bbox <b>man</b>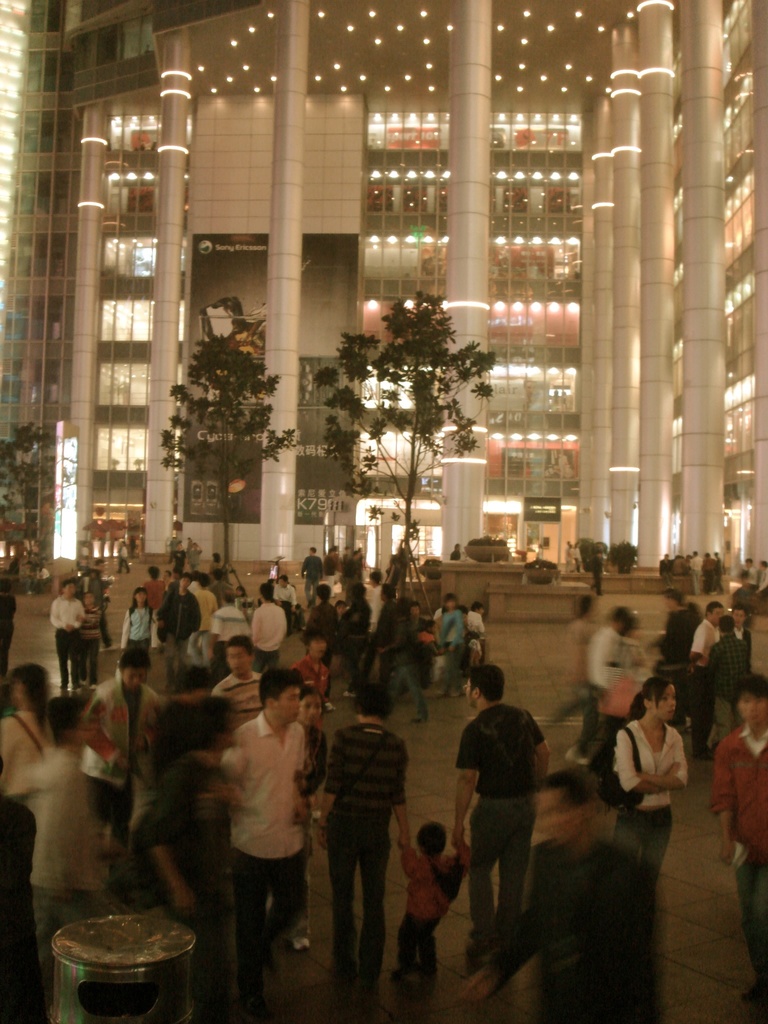
{"left": 114, "top": 540, "right": 131, "bottom": 575}
